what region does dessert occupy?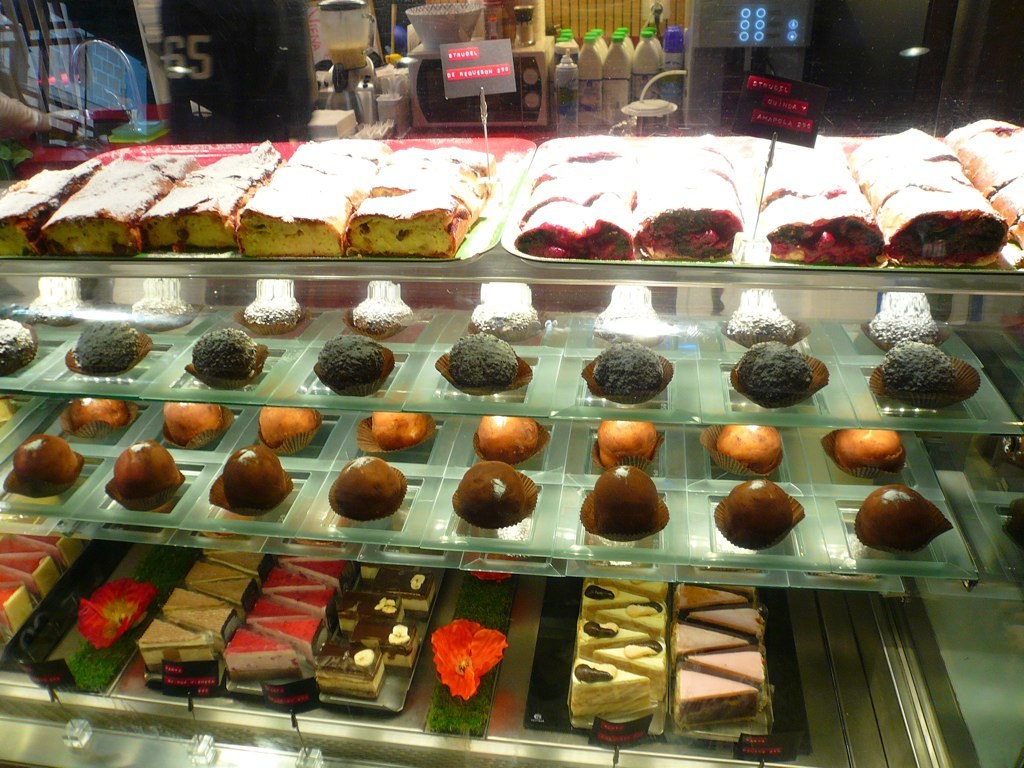
[left=336, top=458, right=404, bottom=513].
